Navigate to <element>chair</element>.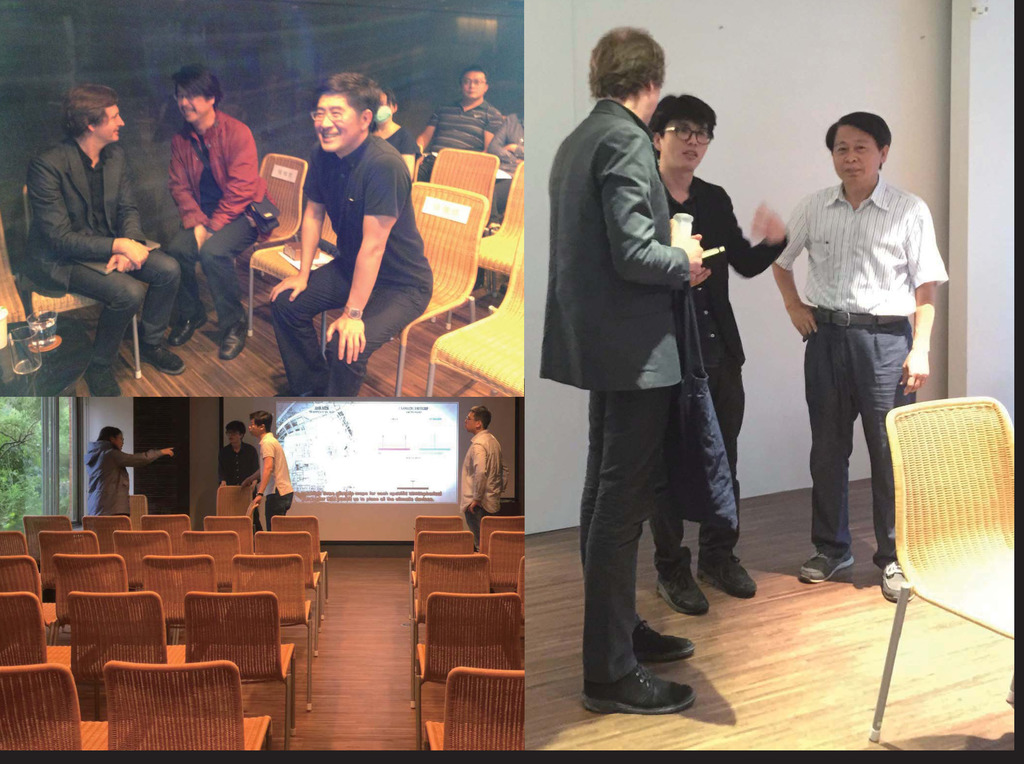
Navigation target: <region>142, 550, 228, 650</region>.
